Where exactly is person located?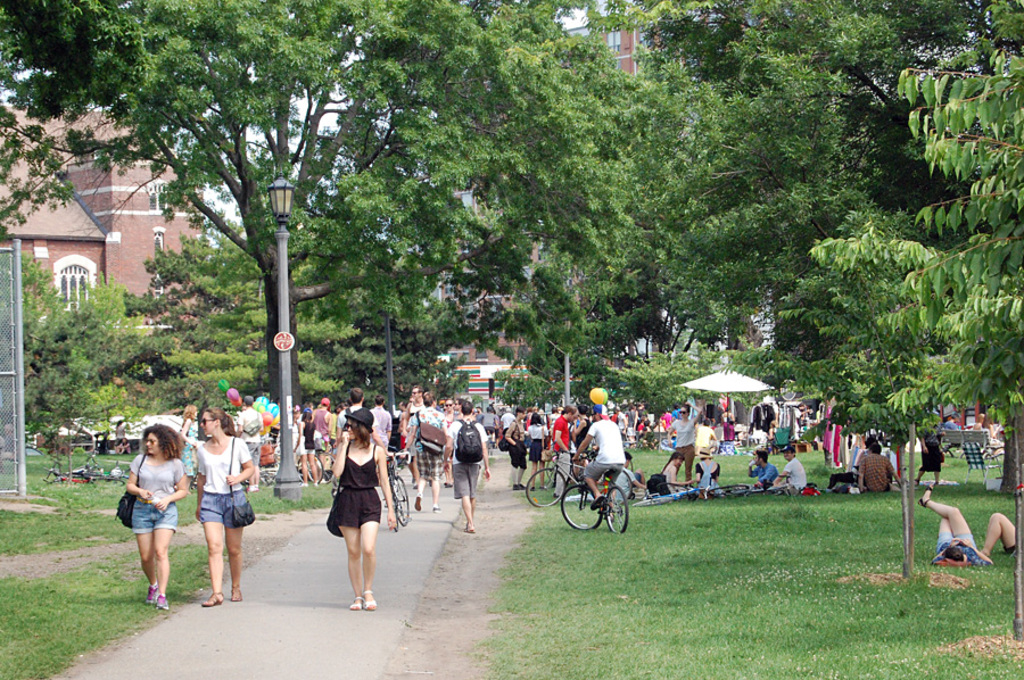
Its bounding box is bbox=(981, 509, 1017, 556).
